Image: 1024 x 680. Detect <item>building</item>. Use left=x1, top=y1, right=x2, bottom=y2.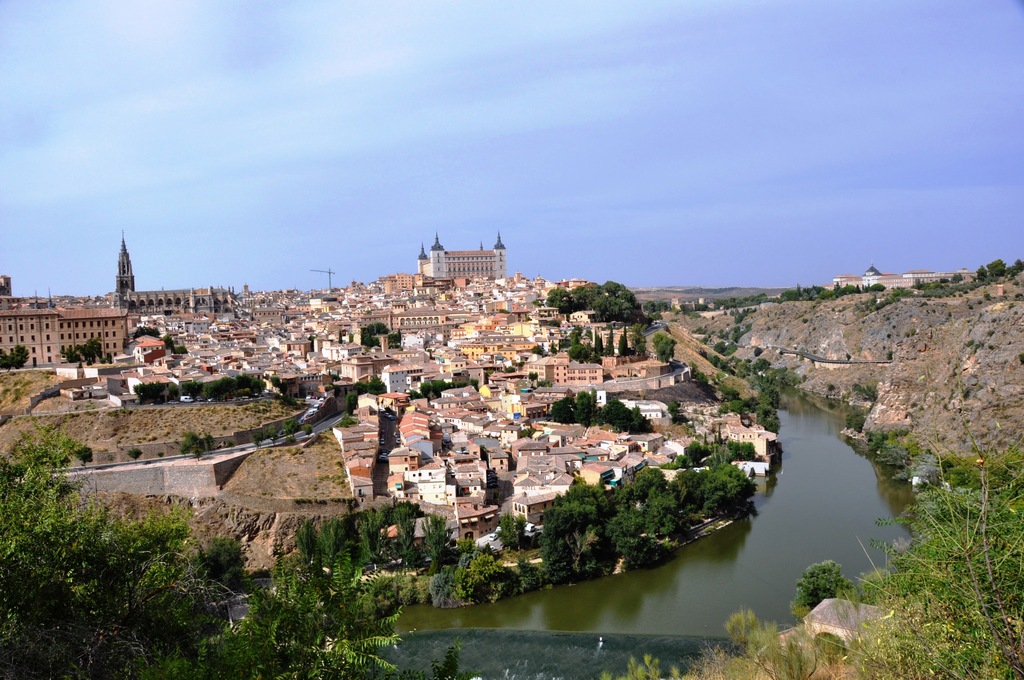
left=4, top=307, right=127, bottom=368.
